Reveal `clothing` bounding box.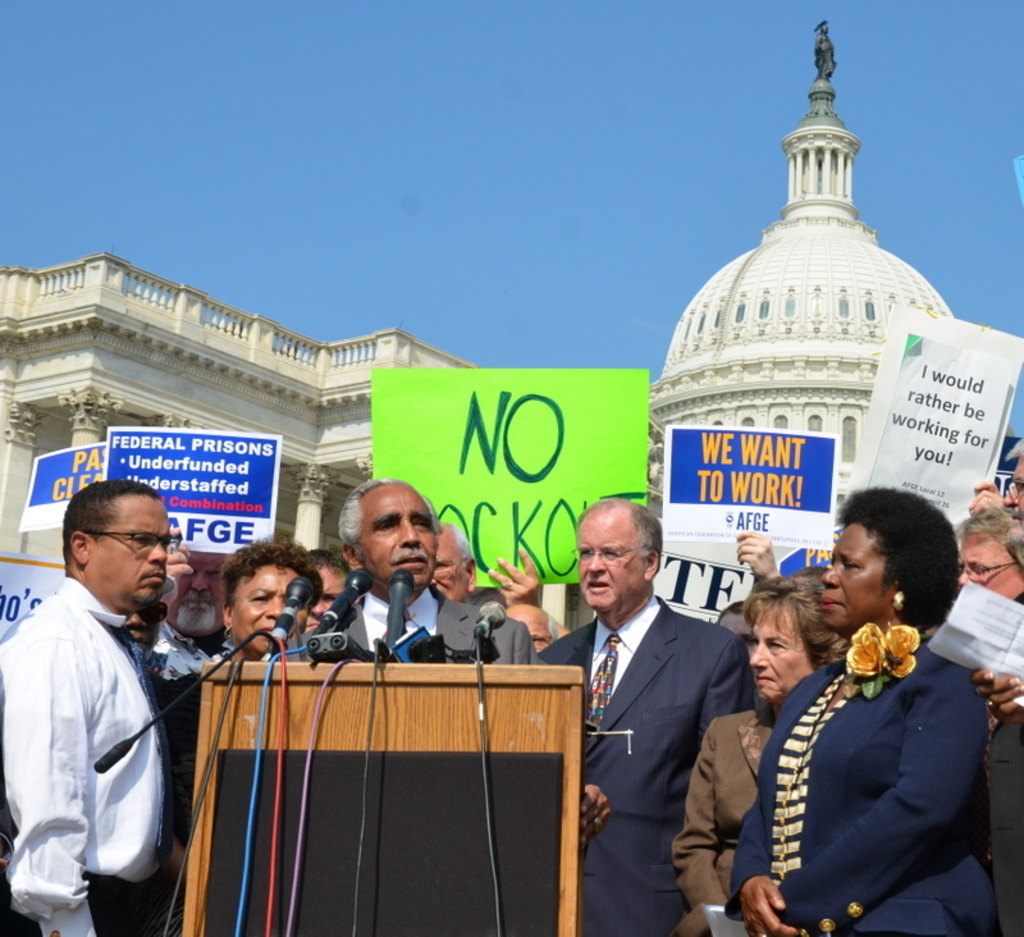
Revealed: (x1=0, y1=579, x2=161, y2=936).
